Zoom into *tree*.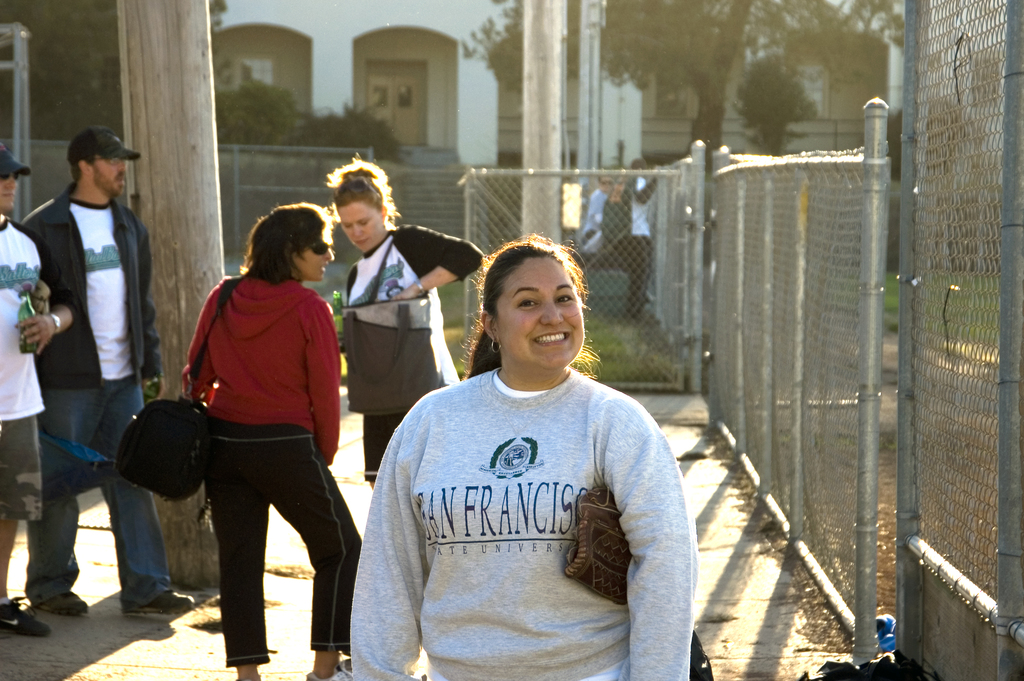
Zoom target: locate(0, 0, 224, 147).
